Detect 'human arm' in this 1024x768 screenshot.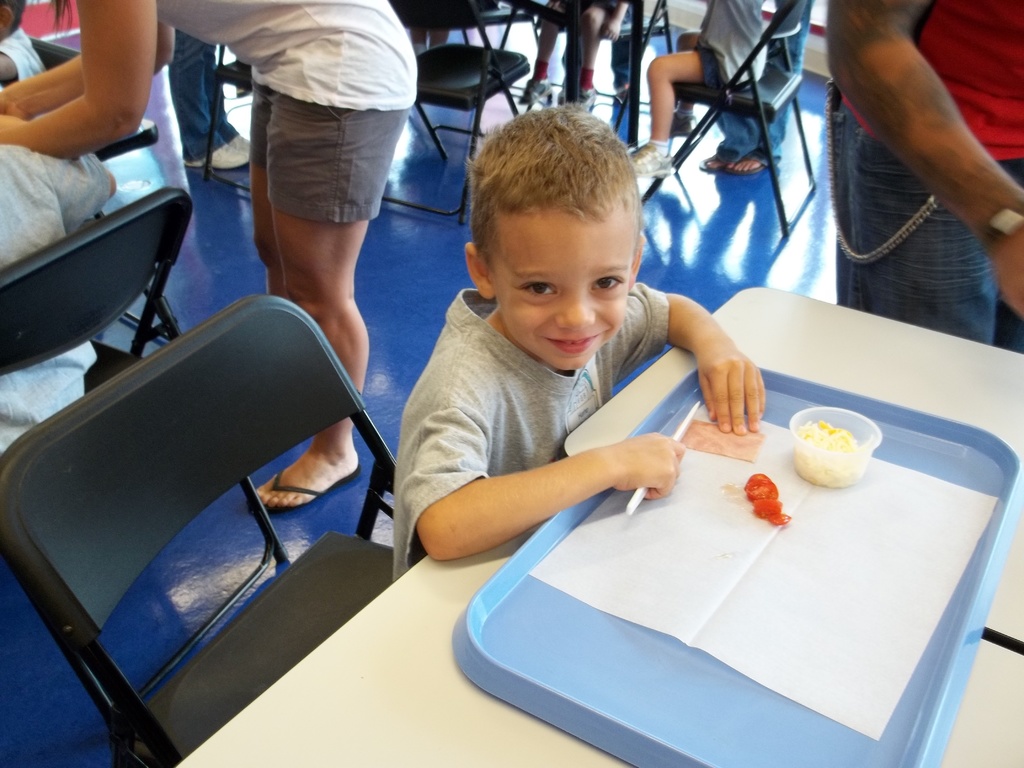
Detection: detection(826, 0, 1023, 320).
